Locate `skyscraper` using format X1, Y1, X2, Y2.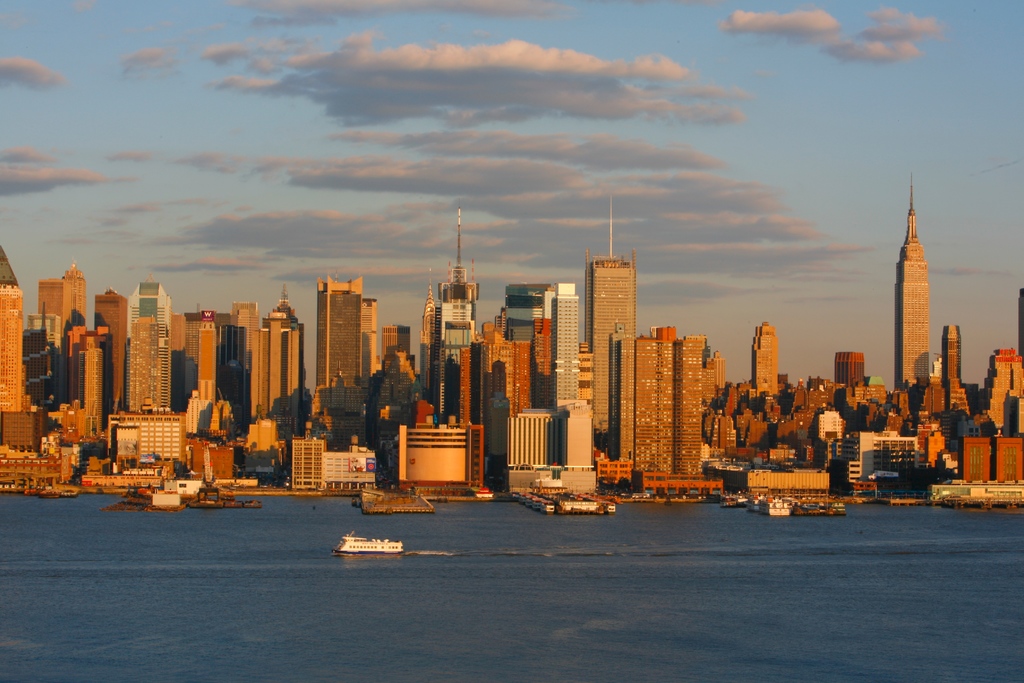
584, 194, 636, 432.
